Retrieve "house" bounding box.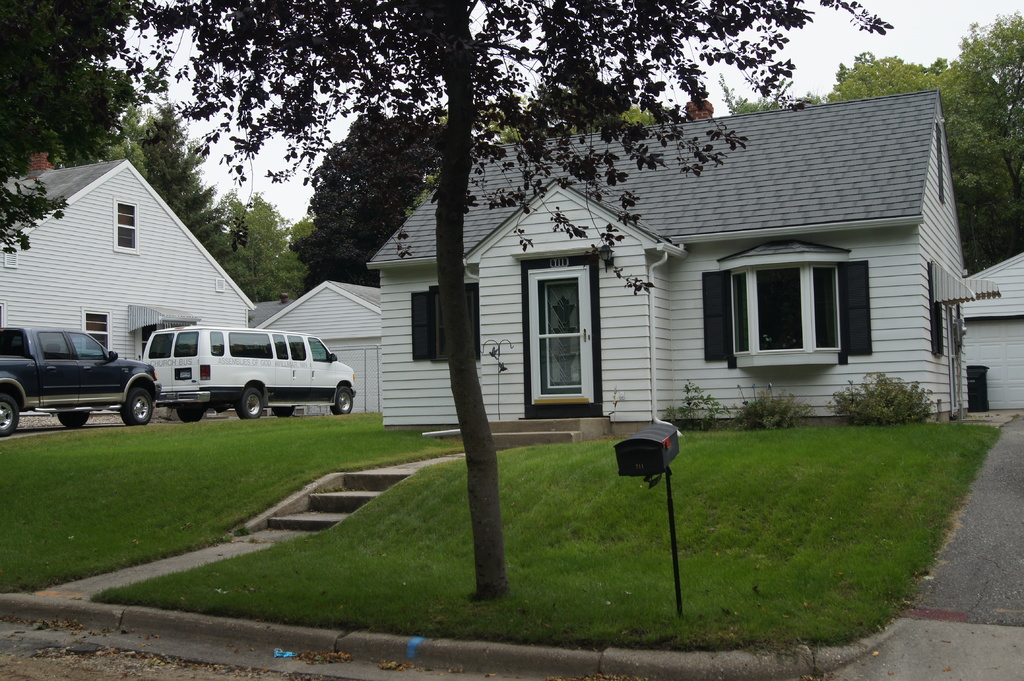
Bounding box: 930:250:1023:429.
